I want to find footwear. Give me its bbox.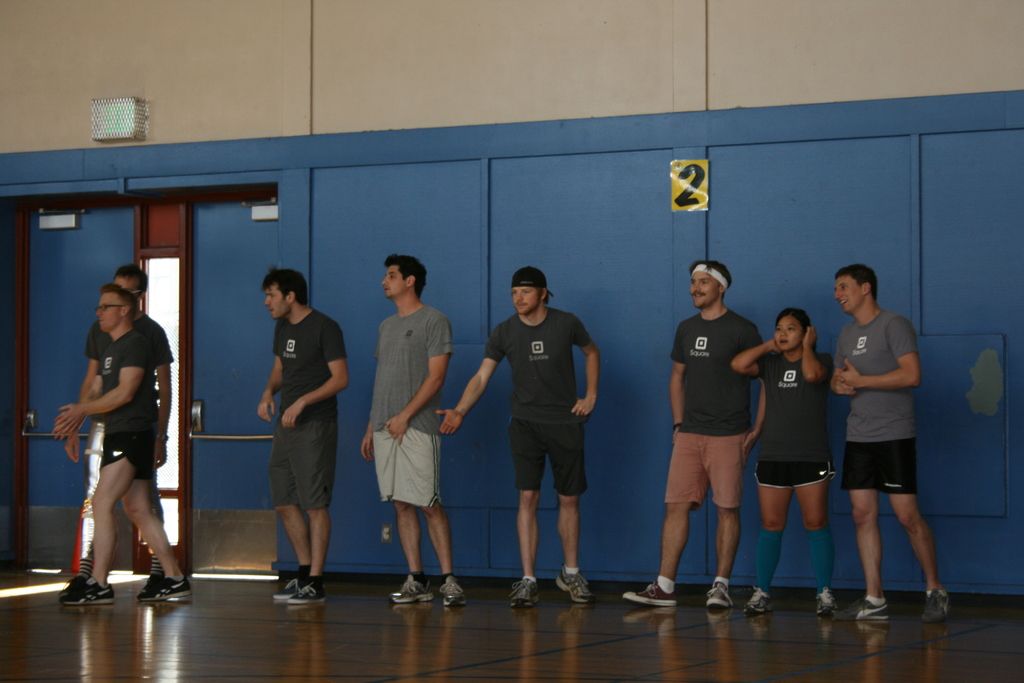
(57, 575, 84, 593).
